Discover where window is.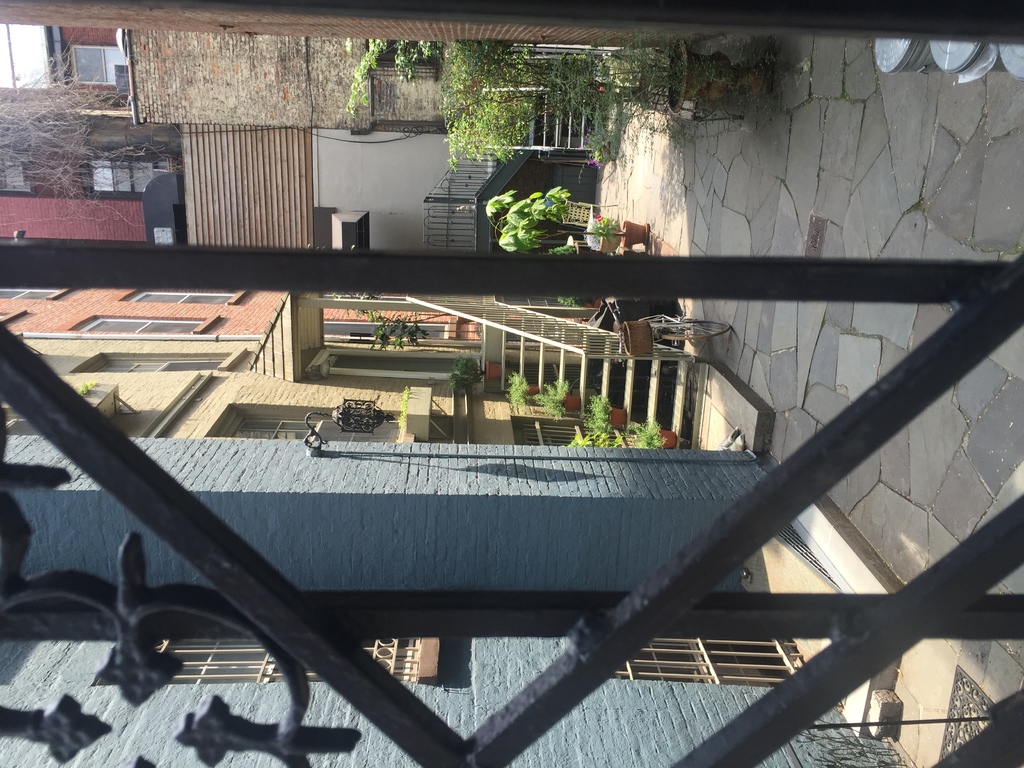
Discovered at box(76, 307, 202, 334).
